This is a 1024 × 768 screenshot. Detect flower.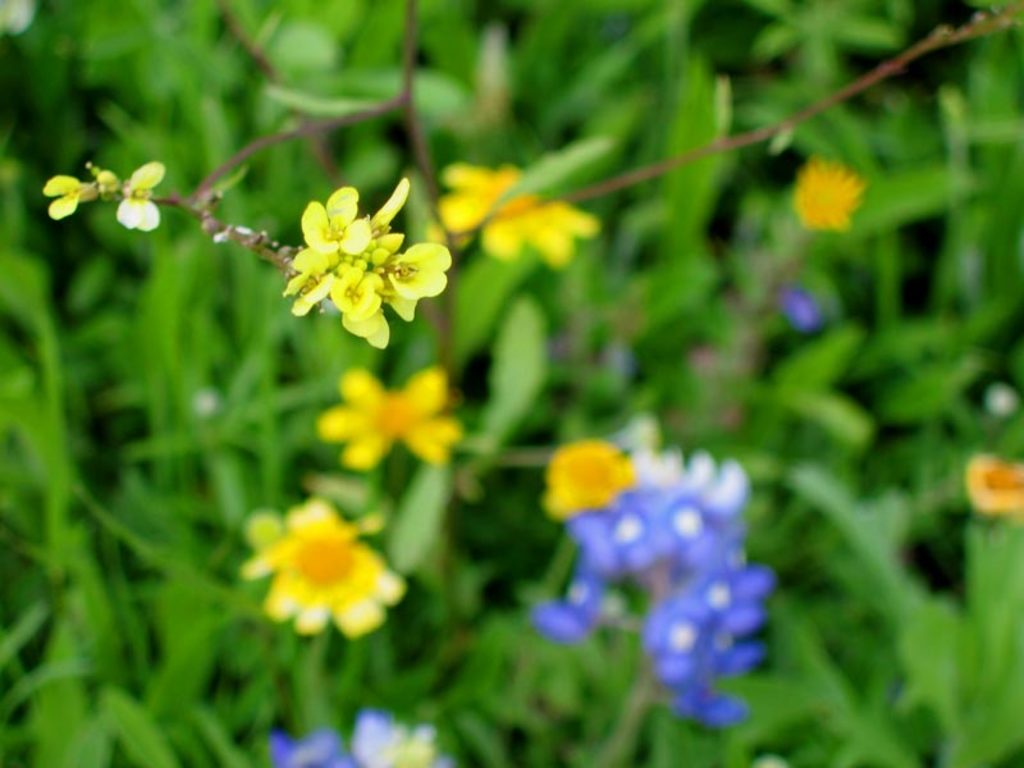
<bbox>372, 233, 406, 253</bbox>.
